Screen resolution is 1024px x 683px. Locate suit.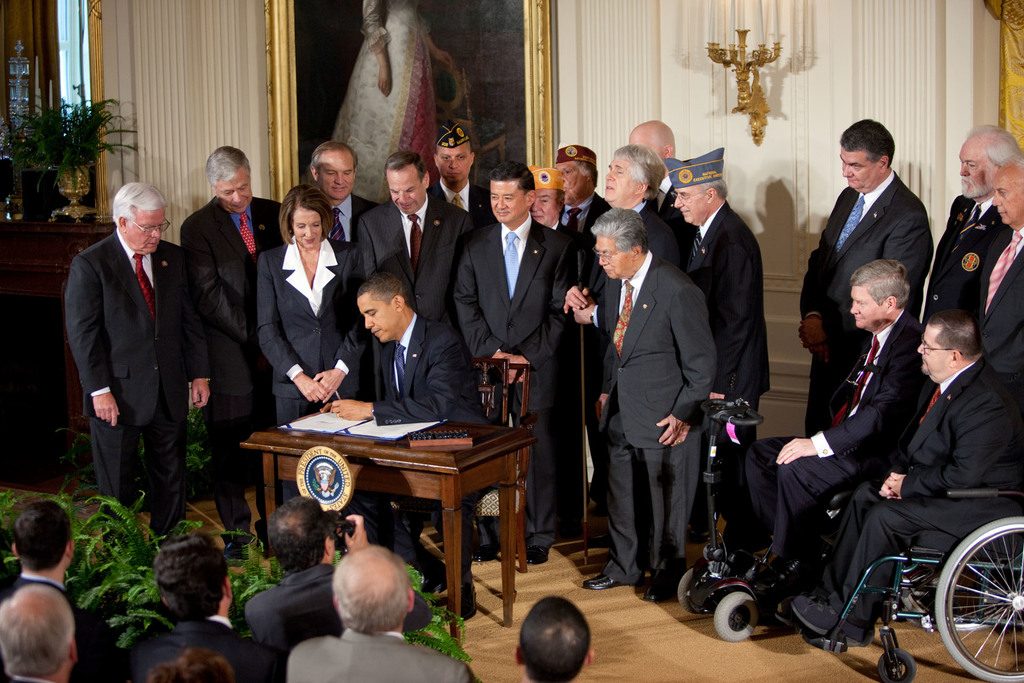
<box>113,614,291,682</box>.
